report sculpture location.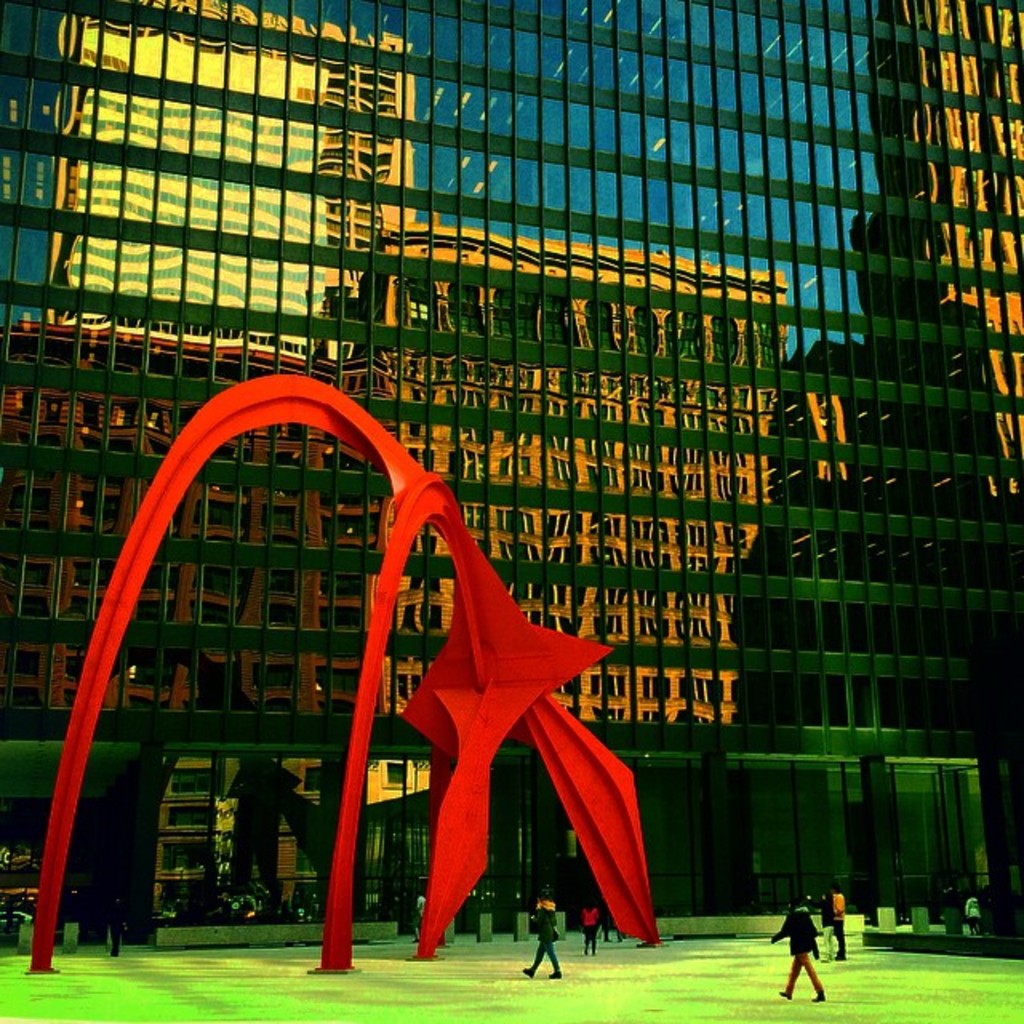
Report: l=29, t=358, r=667, b=984.
